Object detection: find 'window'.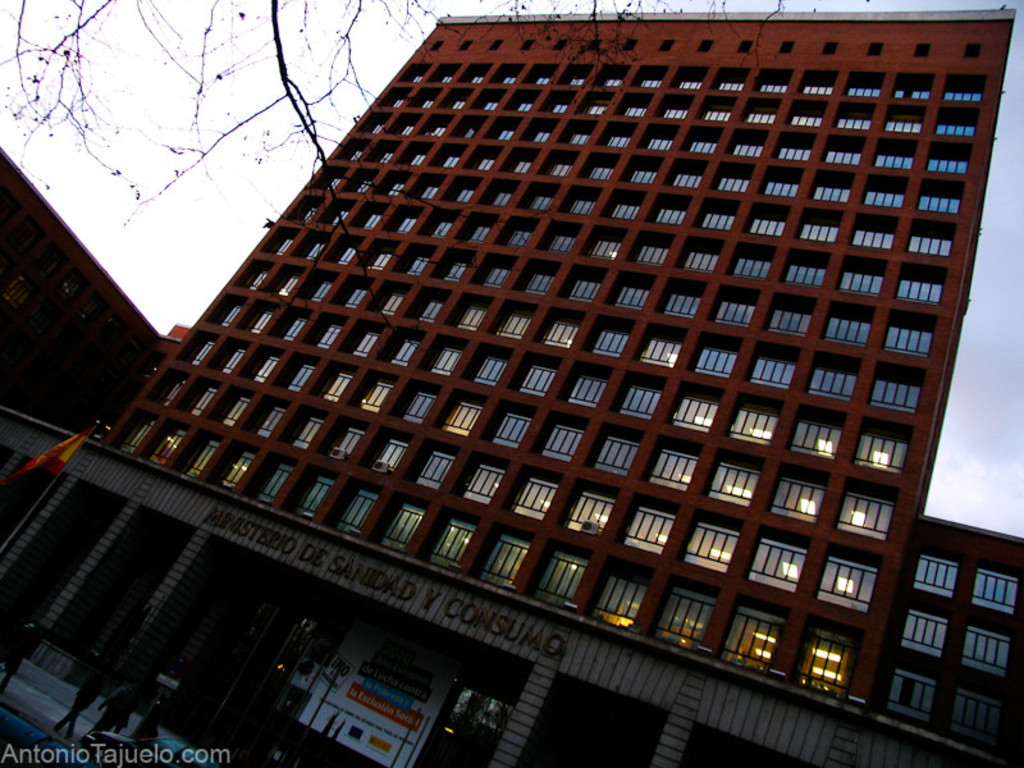
<box>589,570,648,632</box>.
